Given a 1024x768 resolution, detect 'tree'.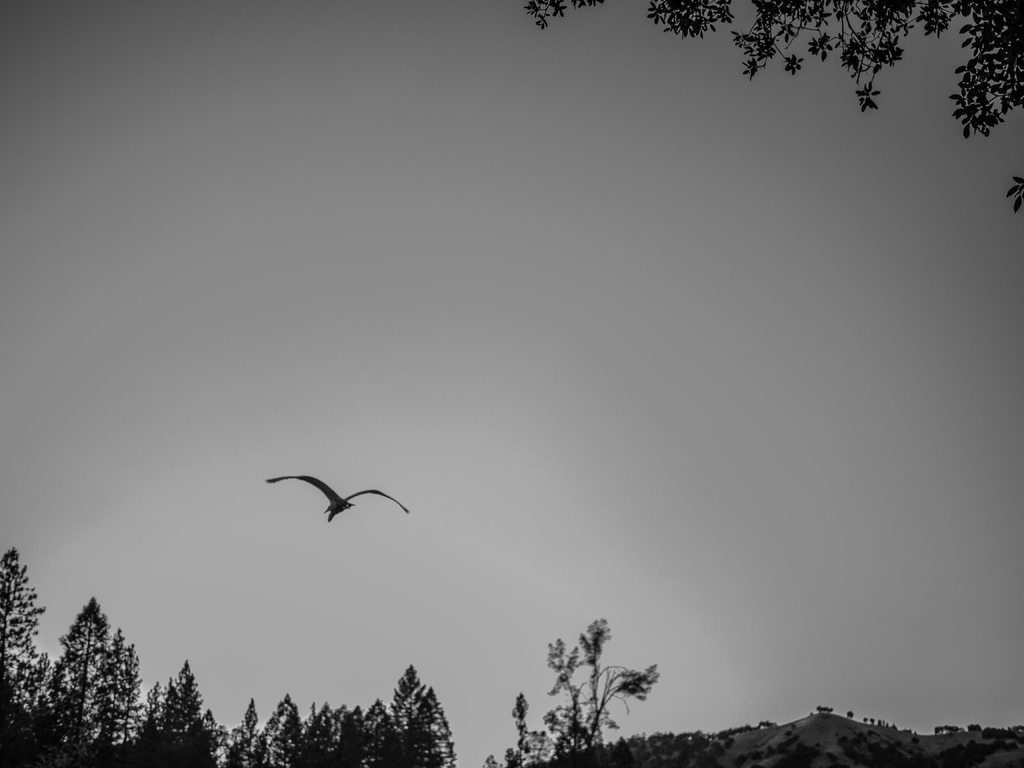
Rect(483, 619, 663, 767).
